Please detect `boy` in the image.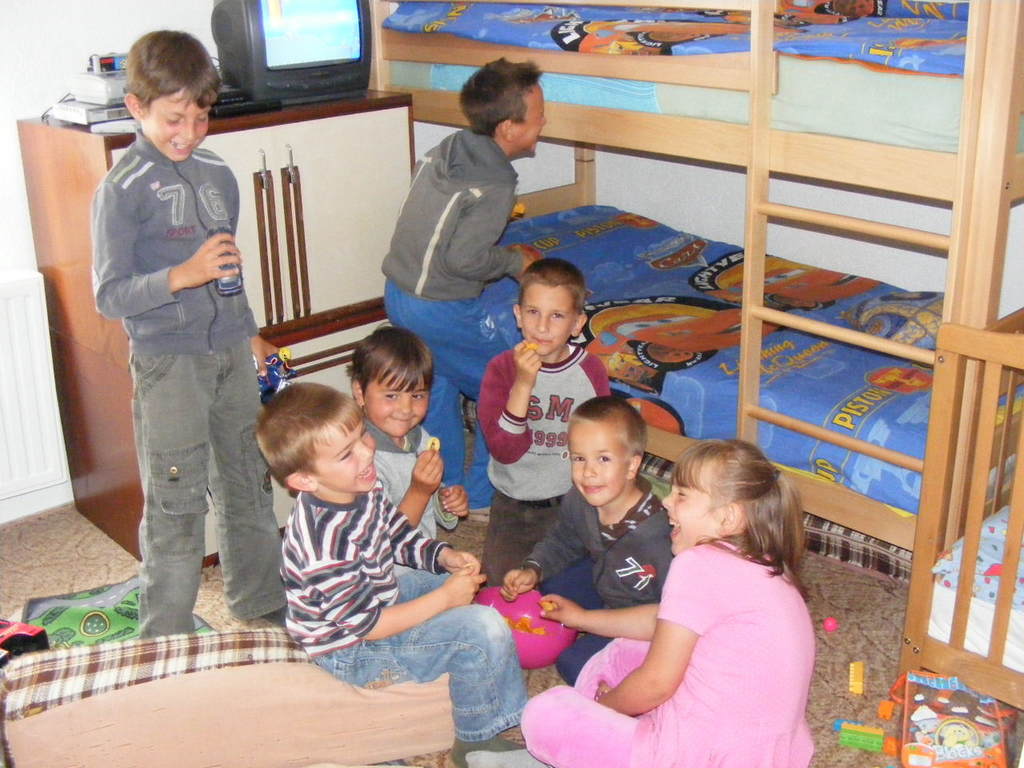
BBox(485, 378, 670, 678).
